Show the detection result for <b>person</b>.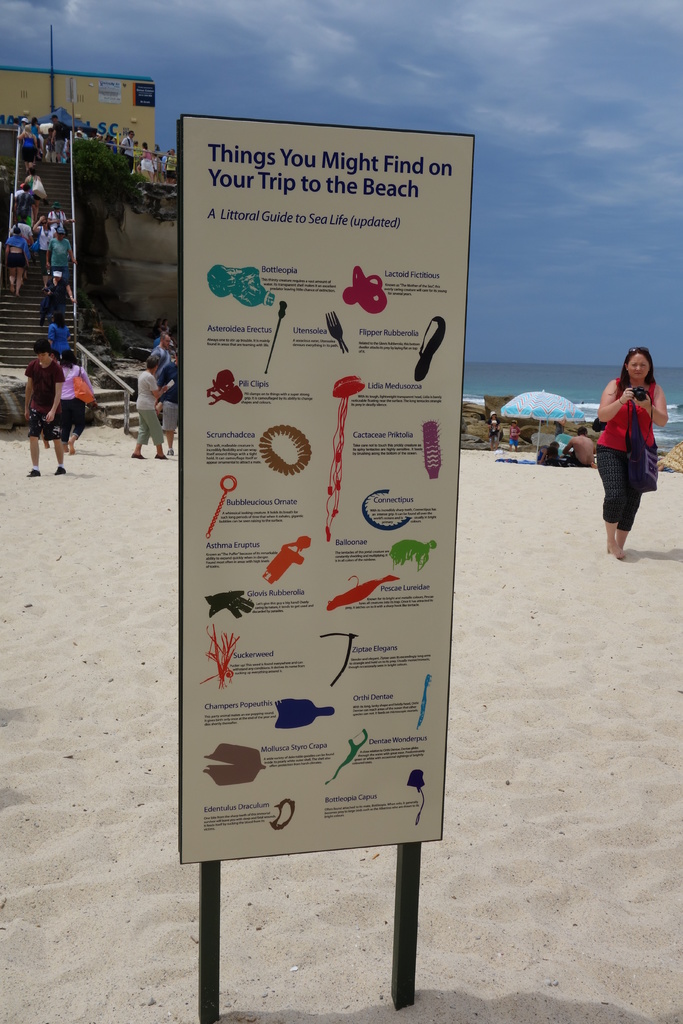
43, 298, 81, 369.
